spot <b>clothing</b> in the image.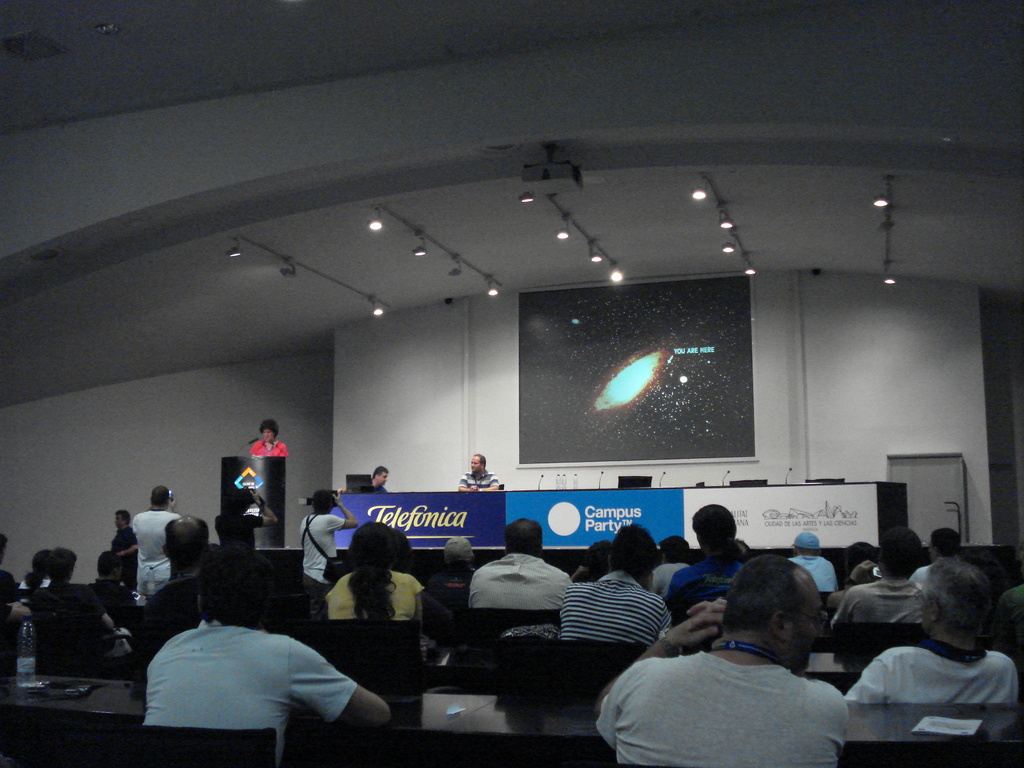
<b>clothing</b> found at [left=316, top=569, right=422, bottom=624].
